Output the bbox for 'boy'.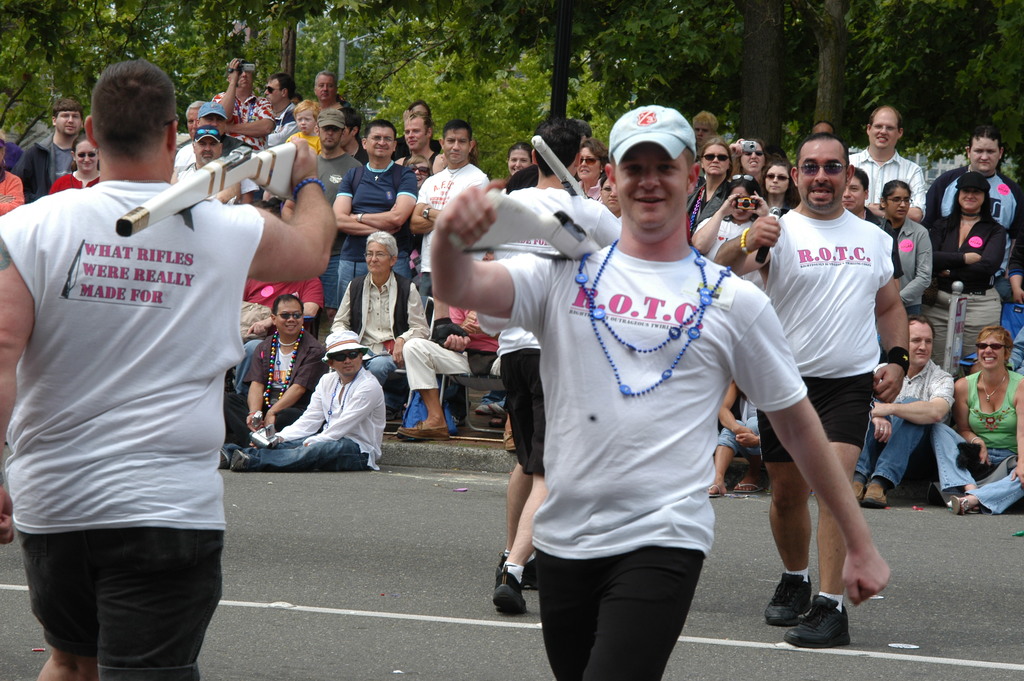
BBox(927, 122, 1023, 303).
